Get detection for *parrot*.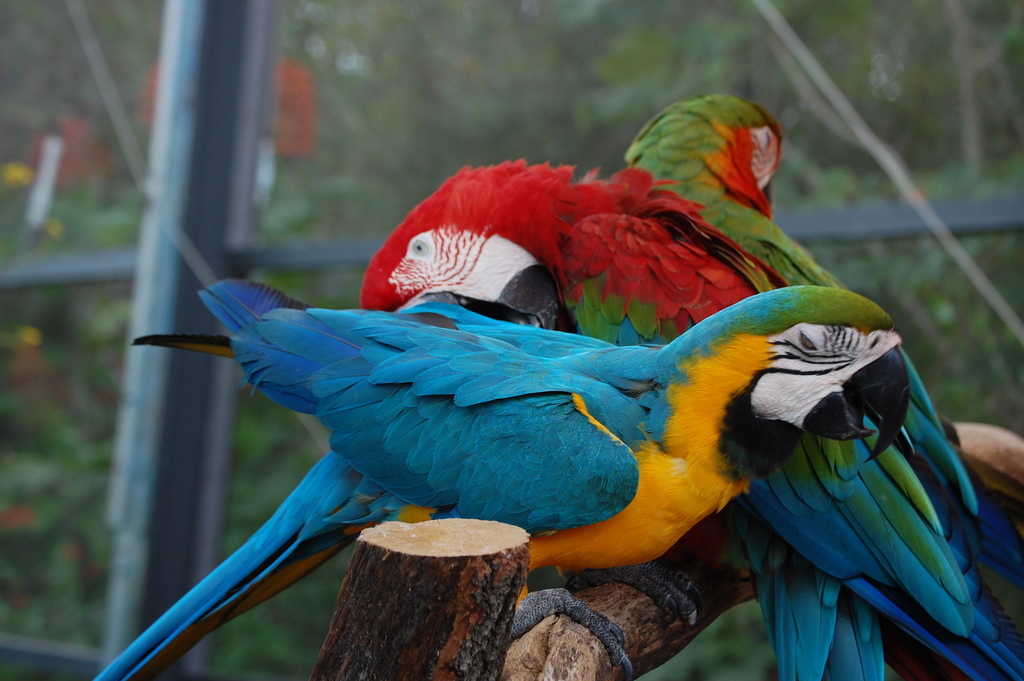
Detection: 361/161/1023/680.
